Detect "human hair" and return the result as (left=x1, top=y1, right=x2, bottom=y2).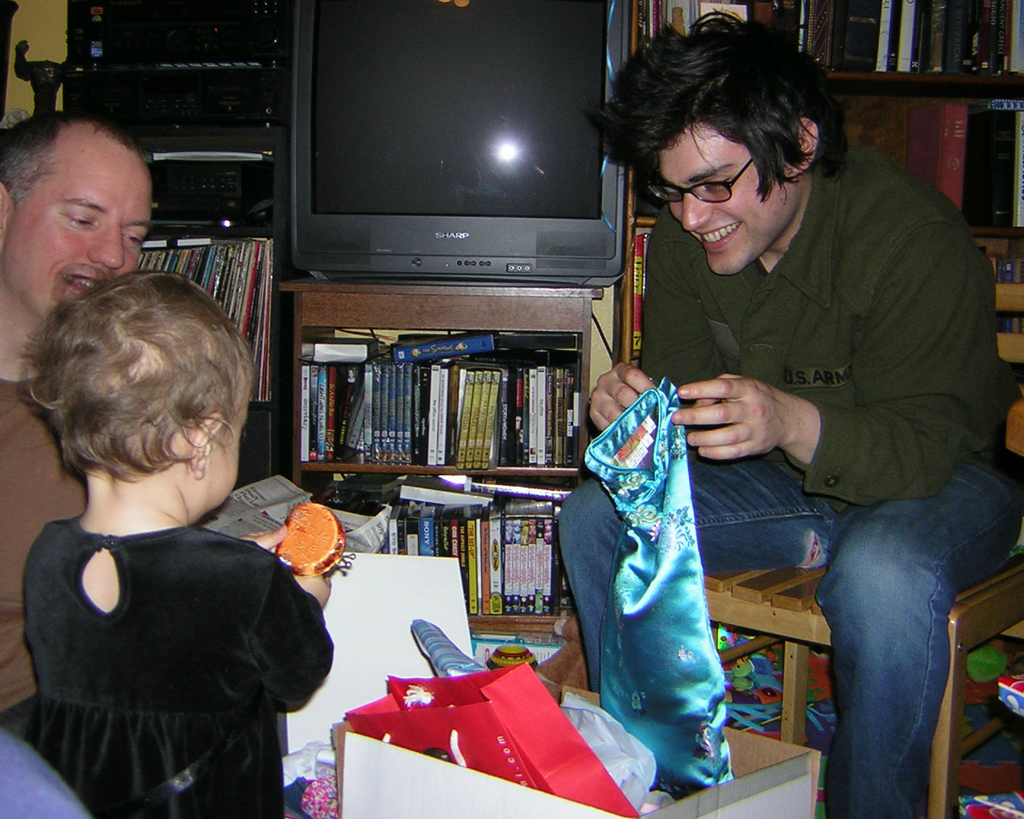
(left=0, top=114, right=165, bottom=211).
